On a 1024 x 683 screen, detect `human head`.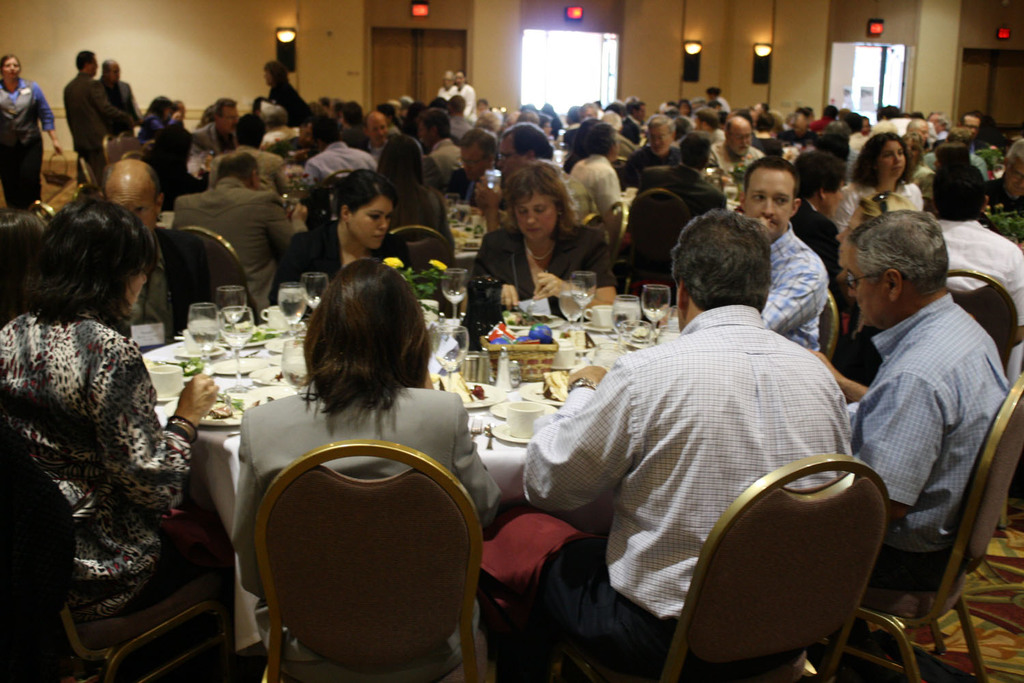
BBox(261, 59, 287, 89).
